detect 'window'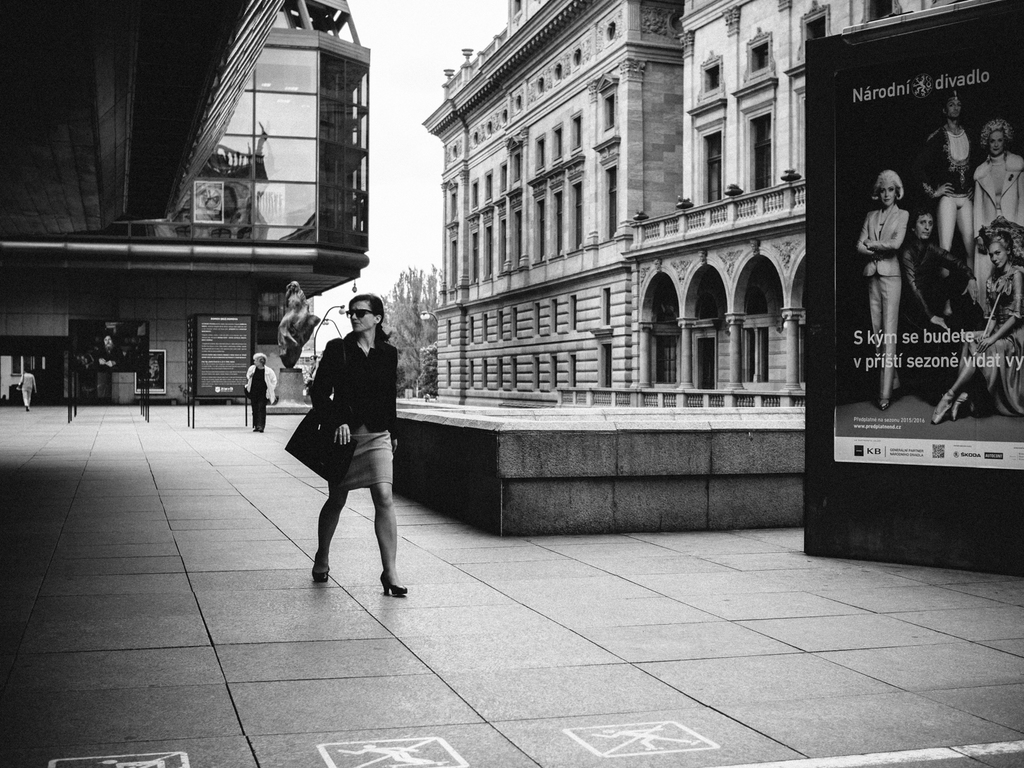
[x1=801, y1=0, x2=827, y2=59]
